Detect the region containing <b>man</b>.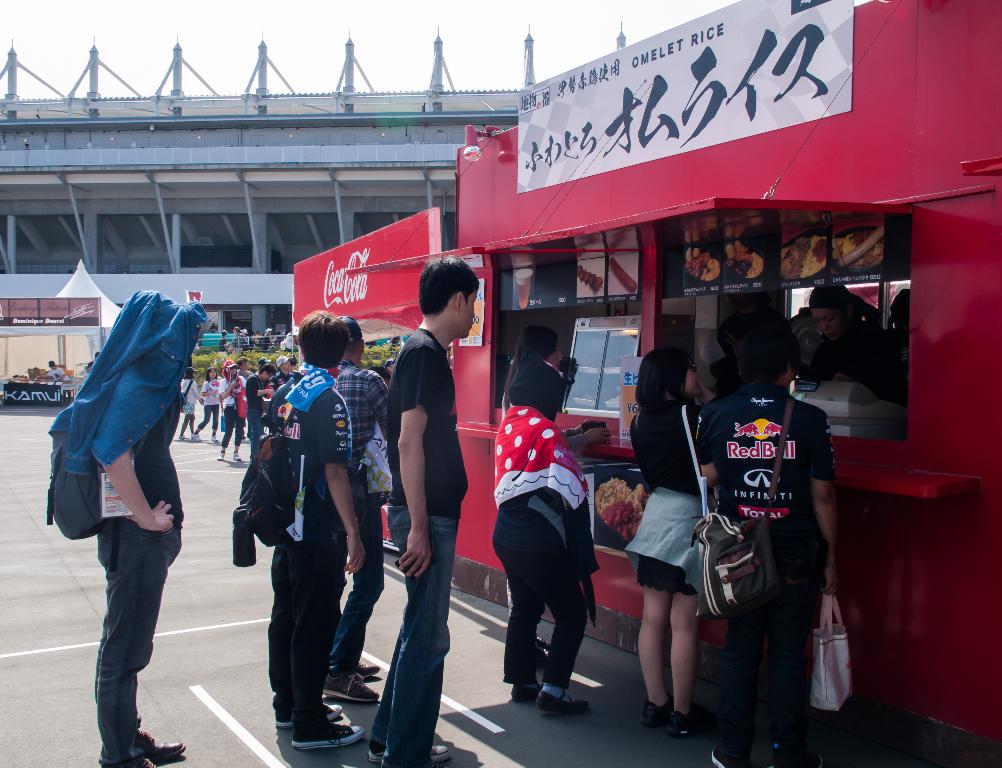
226/308/371/765.
